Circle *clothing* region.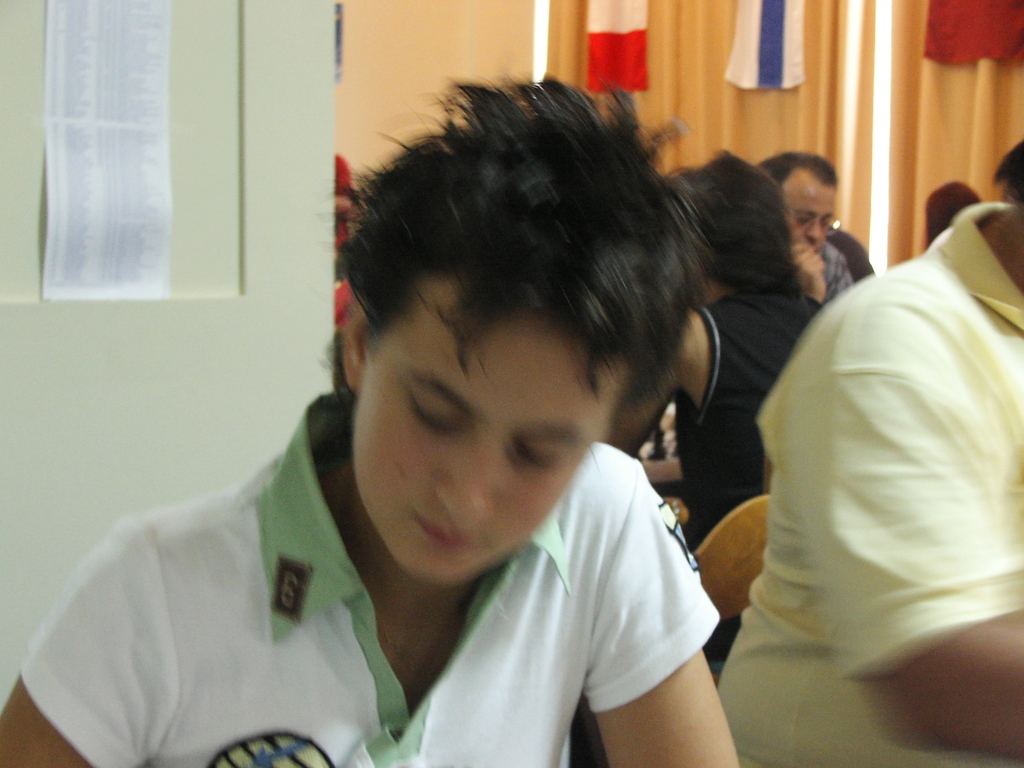
Region: box=[20, 388, 723, 767].
